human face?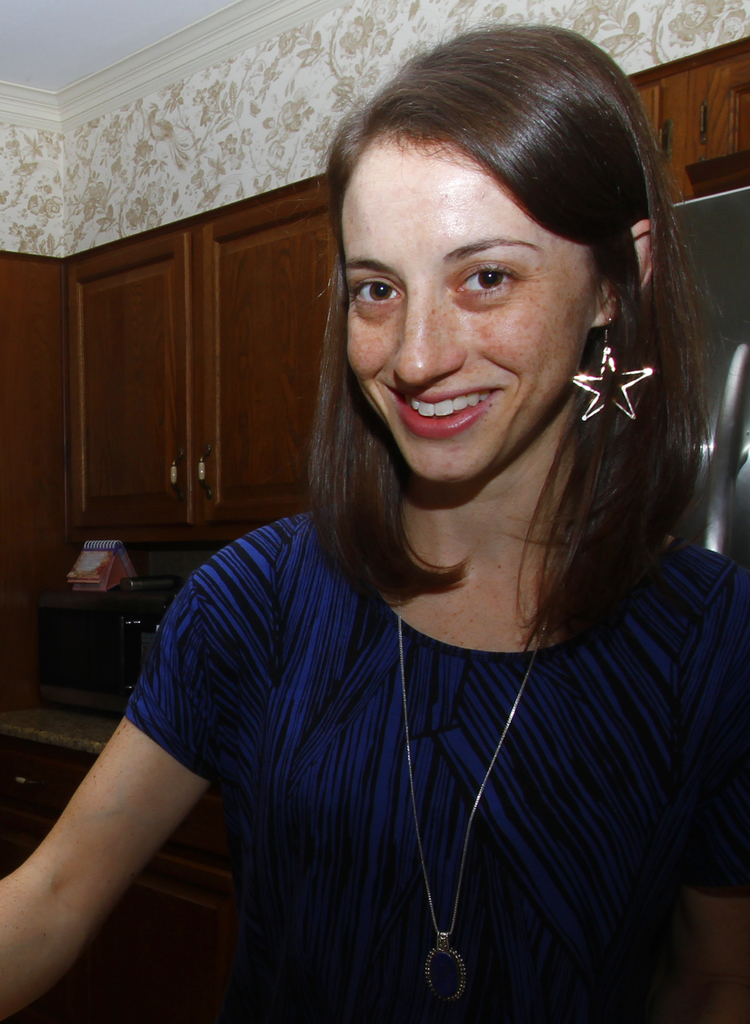
Rect(349, 140, 596, 484)
